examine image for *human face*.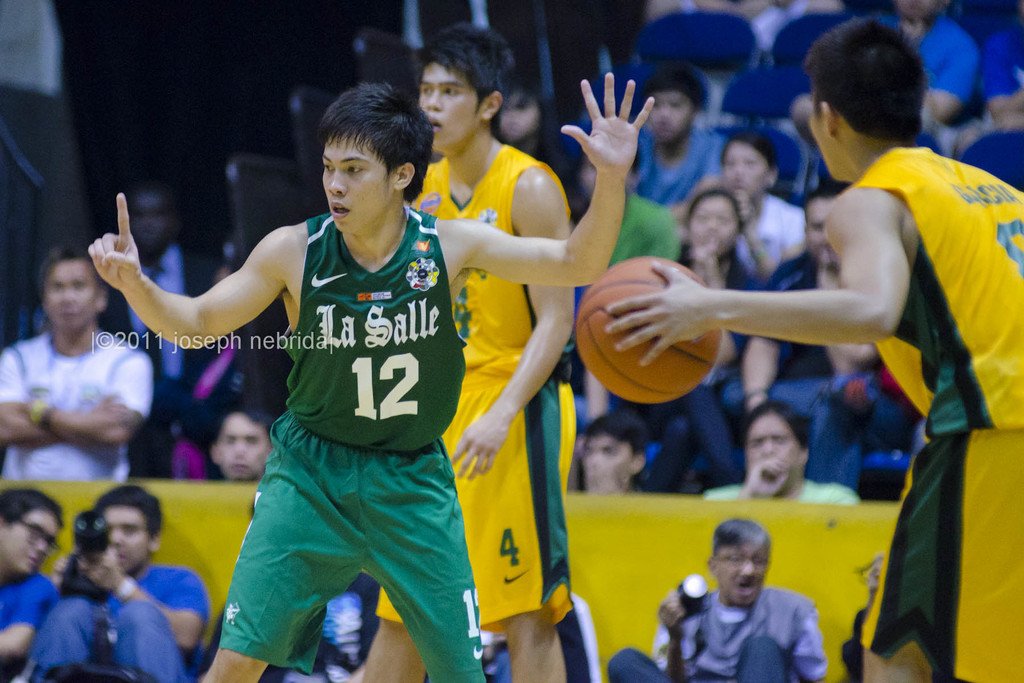
Examination result: box(415, 62, 476, 147).
